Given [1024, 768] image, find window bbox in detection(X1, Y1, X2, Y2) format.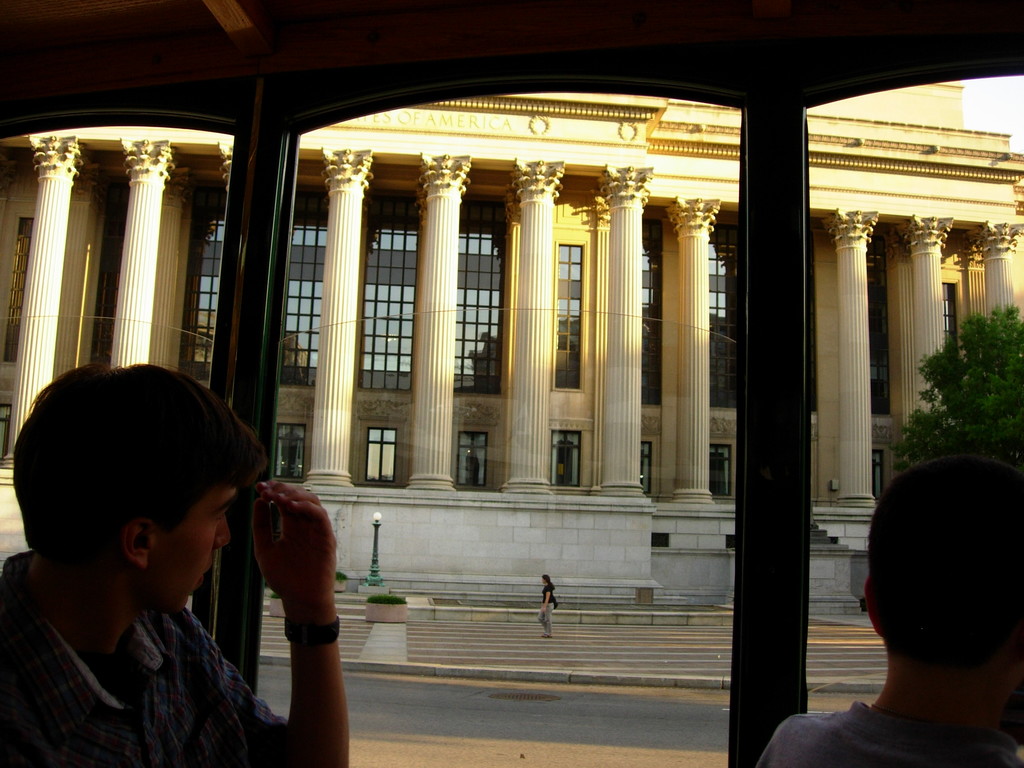
detection(275, 421, 306, 481).
